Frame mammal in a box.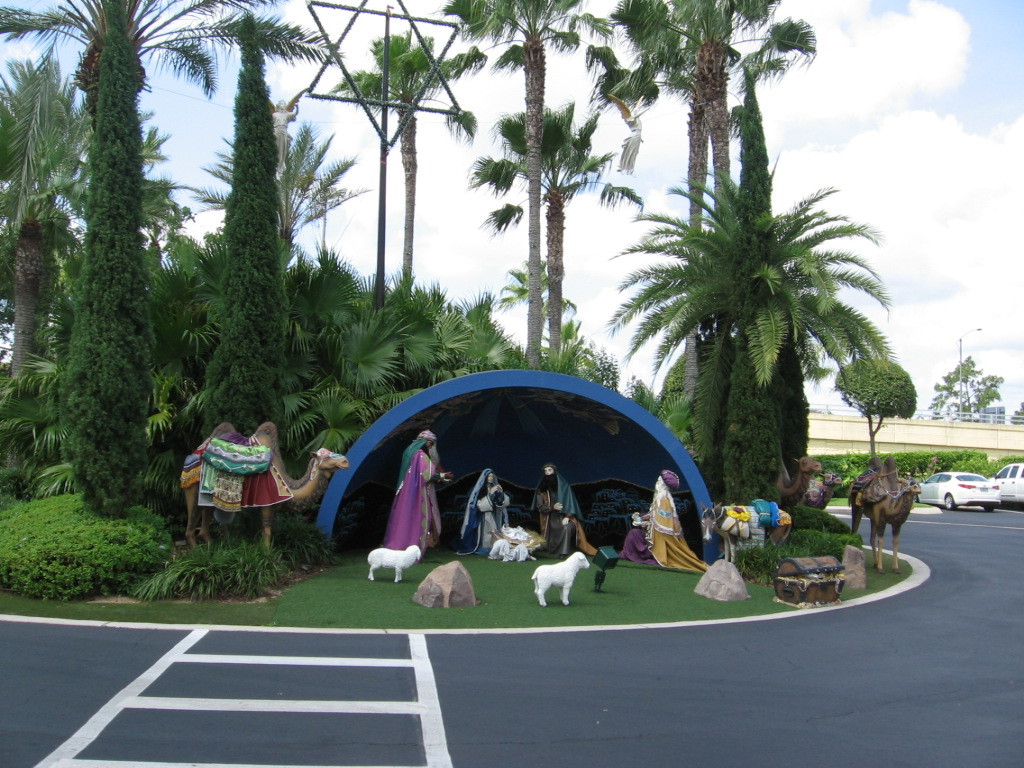
box(702, 505, 793, 562).
